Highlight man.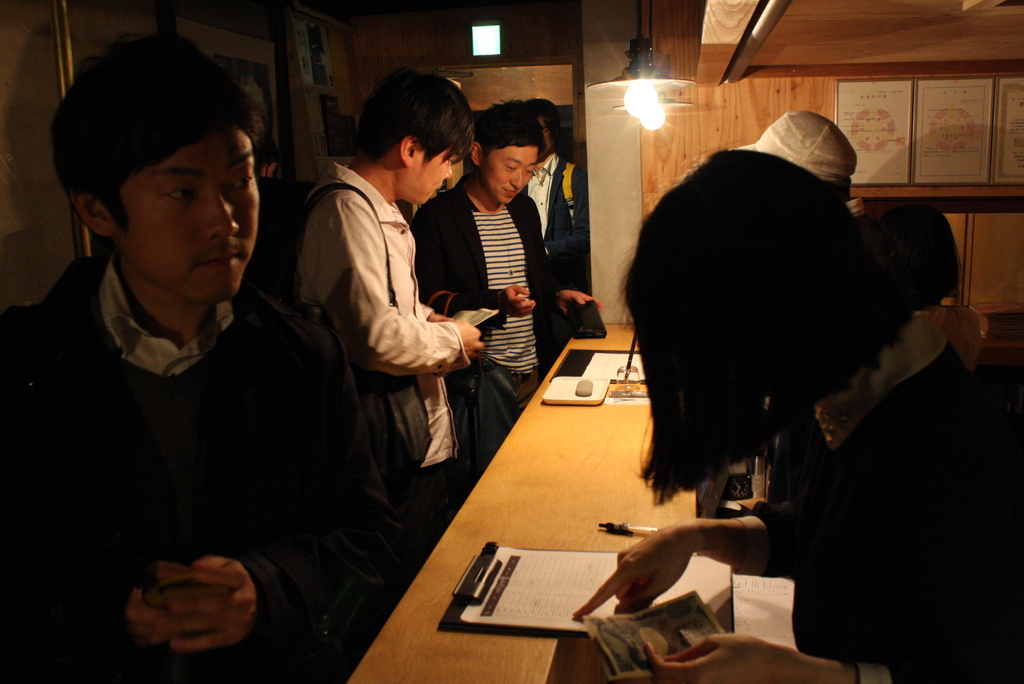
Highlighted region: x1=297 y1=67 x2=484 y2=539.
